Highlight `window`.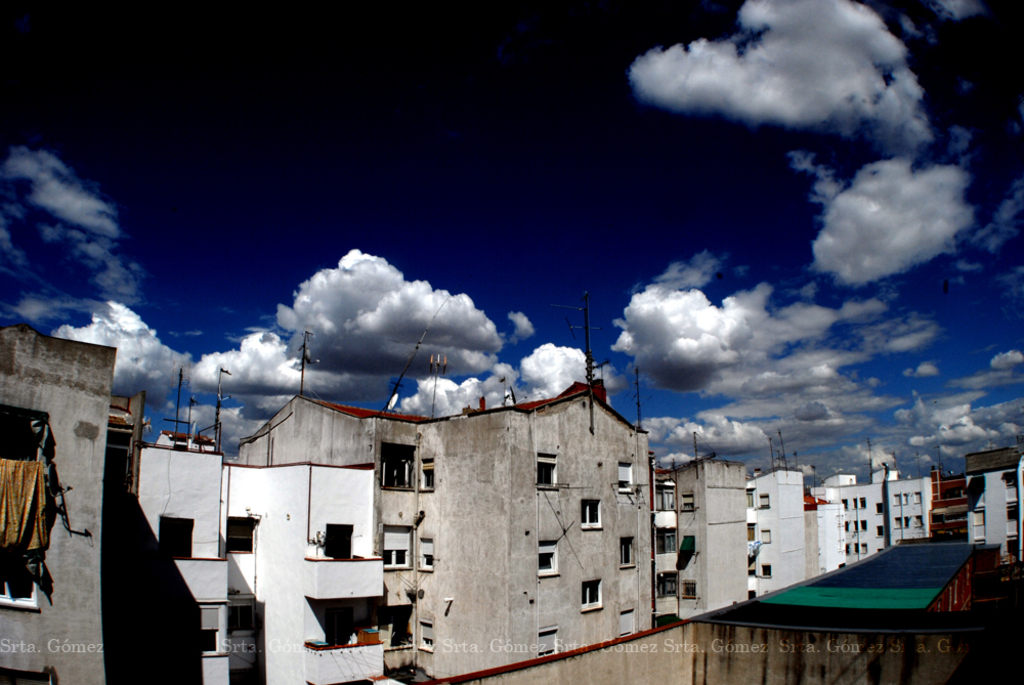
Highlighted region: <box>199,598,226,660</box>.
